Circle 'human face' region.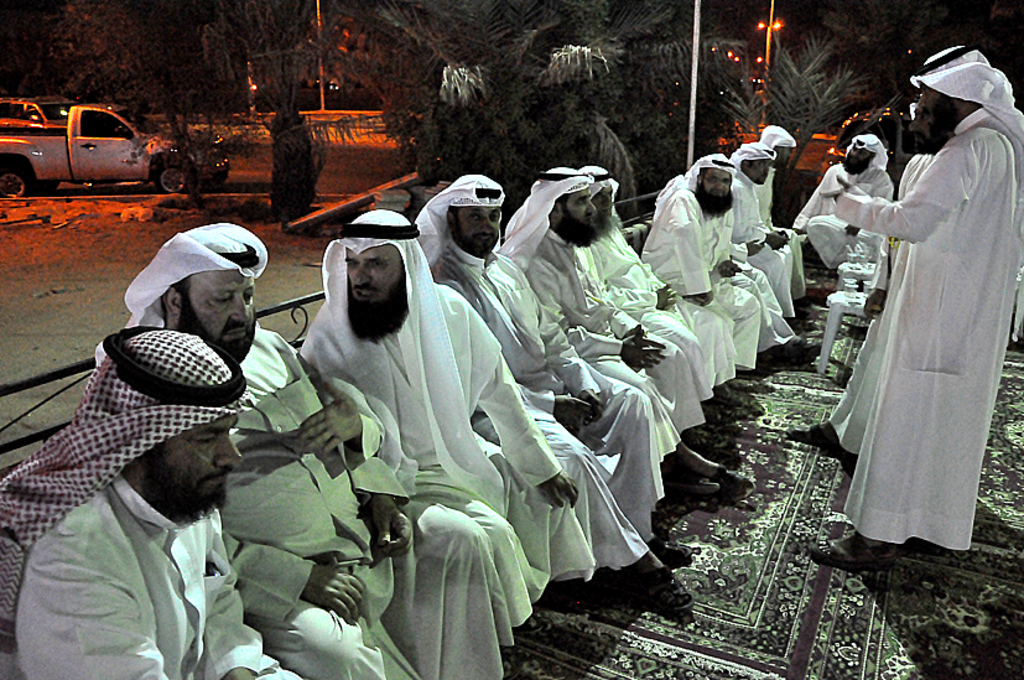
Region: <box>156,415,243,486</box>.
